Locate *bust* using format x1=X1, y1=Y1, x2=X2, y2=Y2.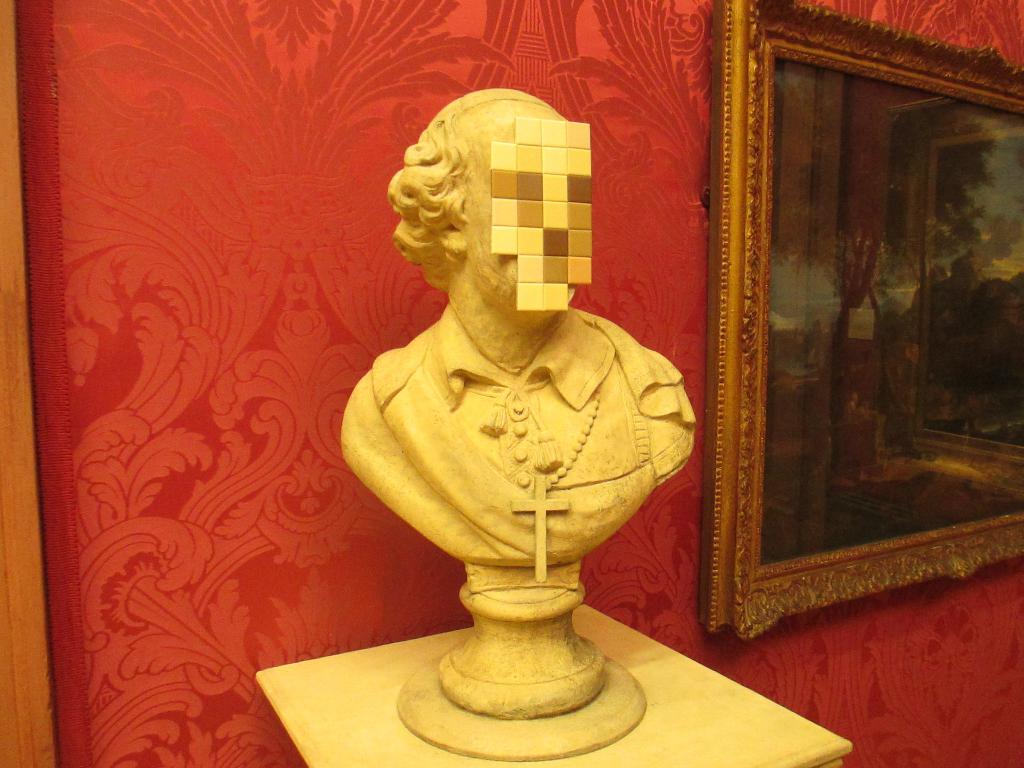
x1=339, y1=88, x2=700, y2=720.
